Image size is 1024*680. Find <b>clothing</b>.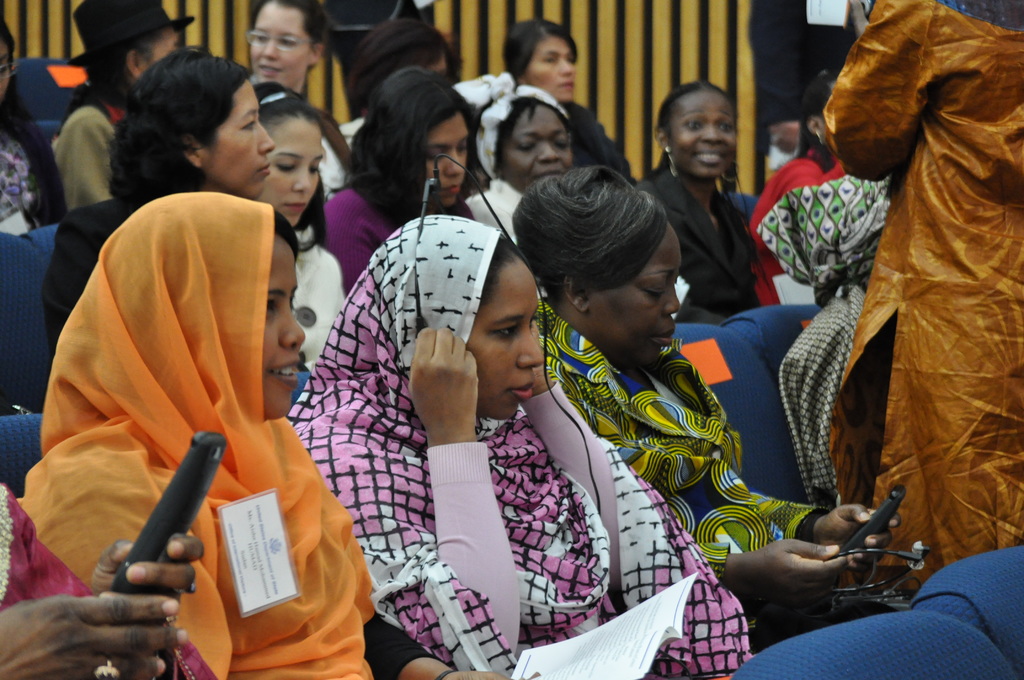
l=808, t=0, r=1018, b=576.
